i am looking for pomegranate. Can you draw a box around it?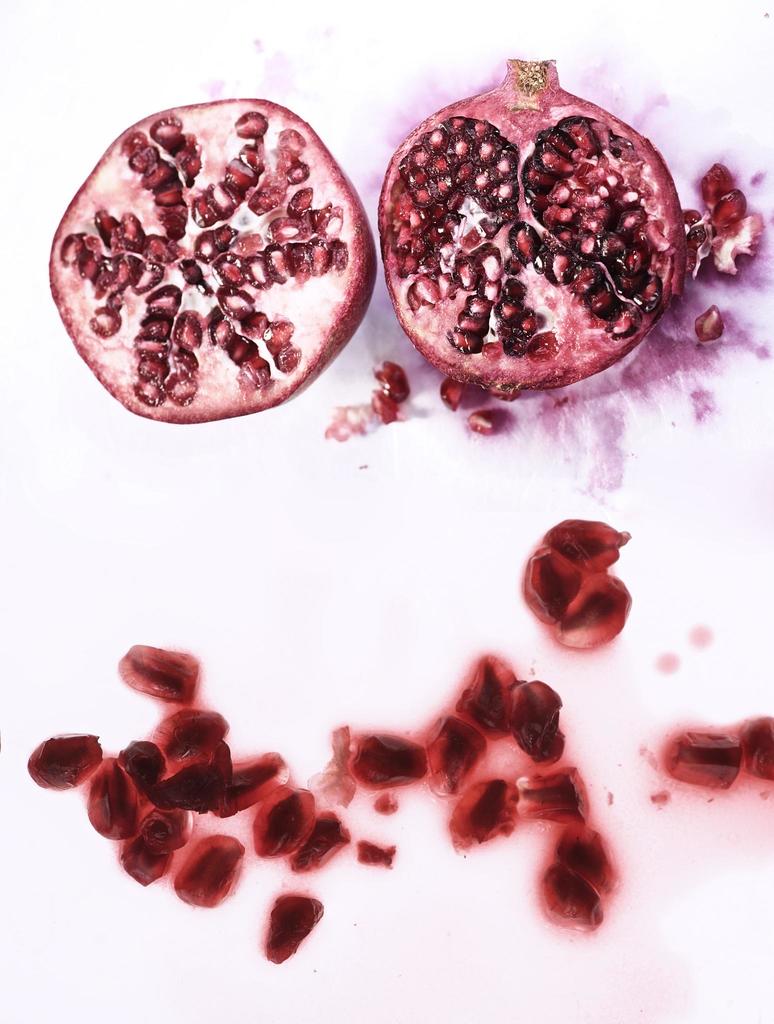
Sure, the bounding box is 473,400,500,433.
